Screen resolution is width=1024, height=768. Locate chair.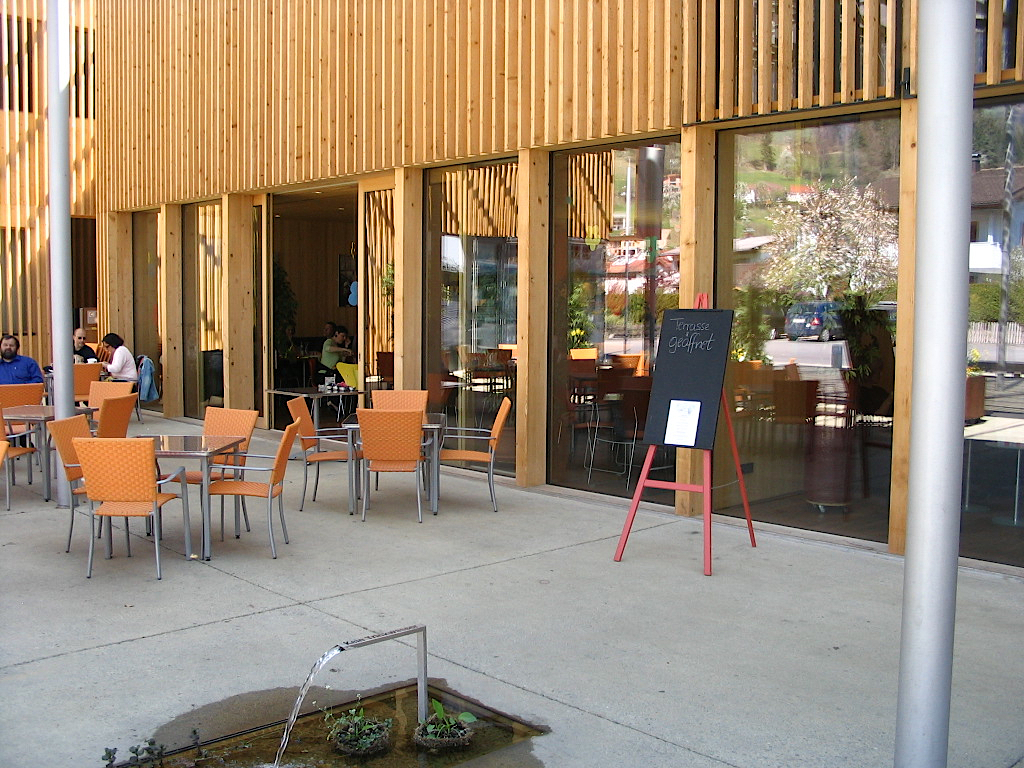
bbox(0, 405, 39, 503).
